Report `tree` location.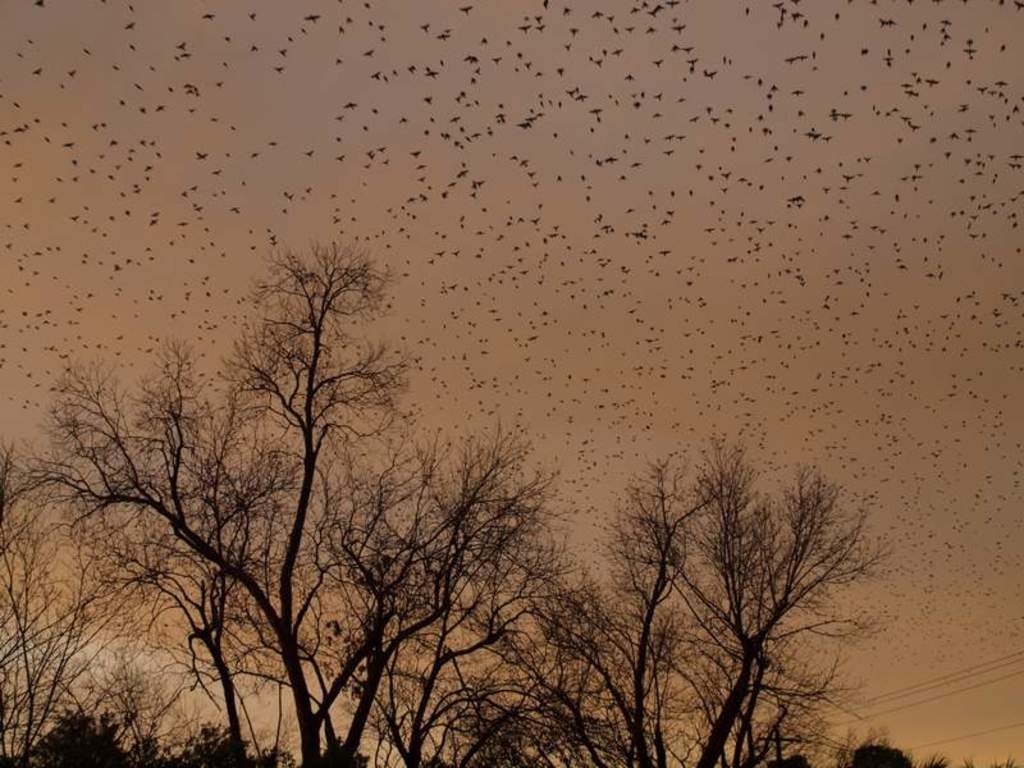
Report: {"x1": 175, "y1": 716, "x2": 256, "y2": 767}.
